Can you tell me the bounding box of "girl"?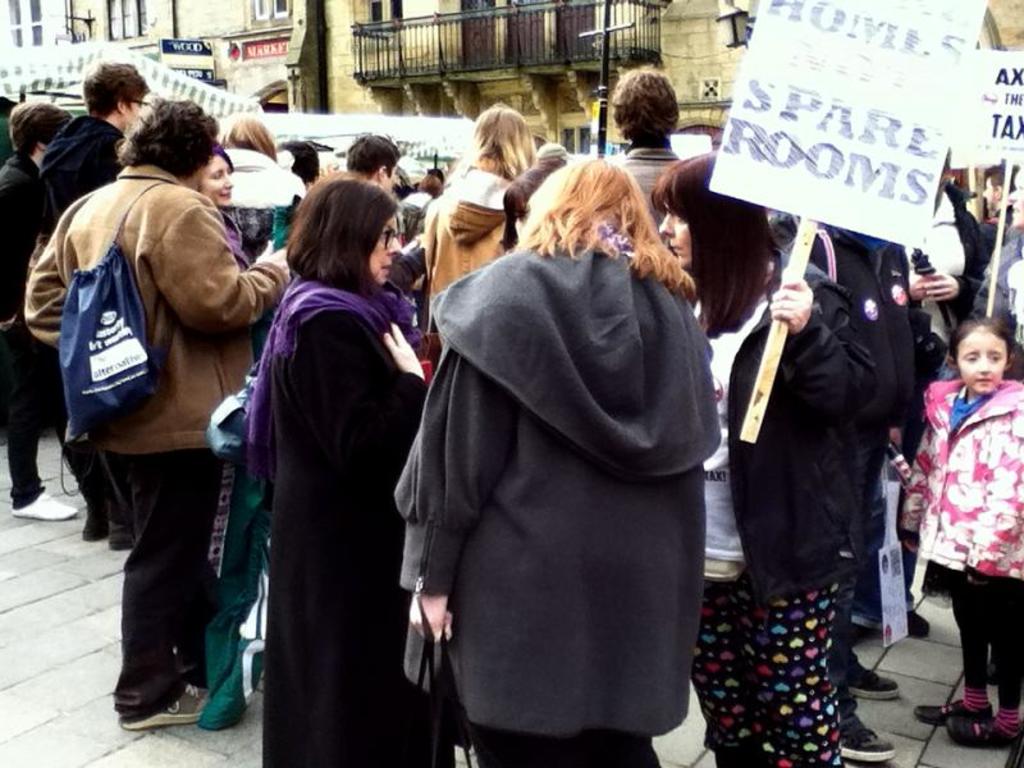
888/307/1023/759.
